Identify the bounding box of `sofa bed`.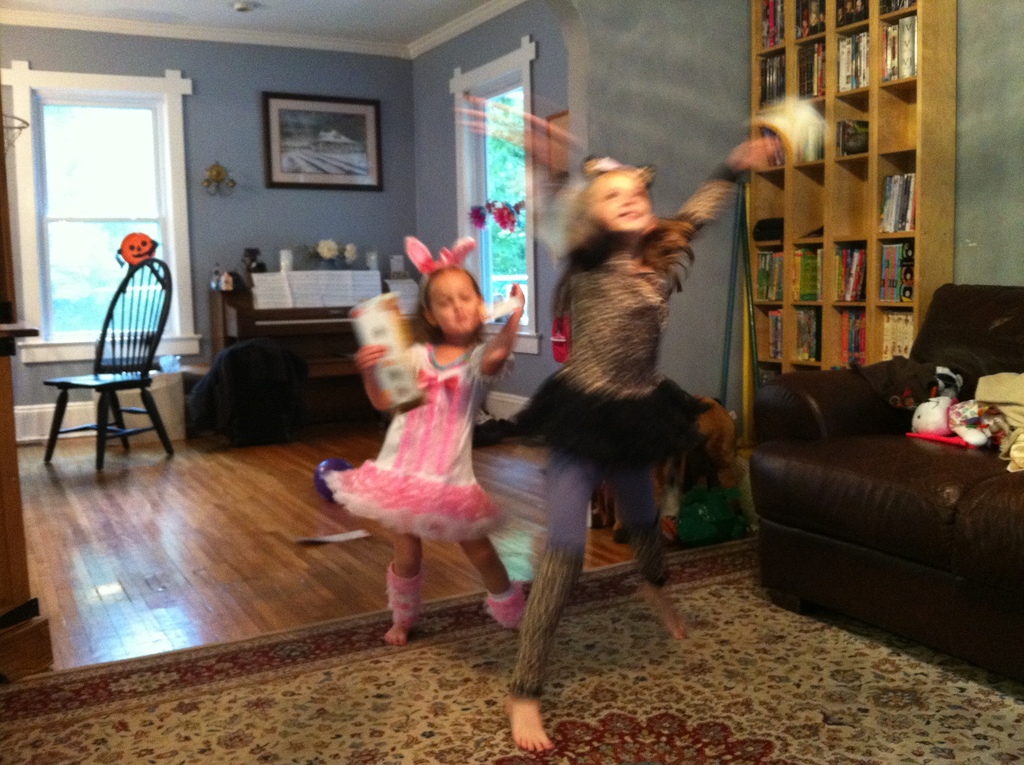
756,277,1023,682.
